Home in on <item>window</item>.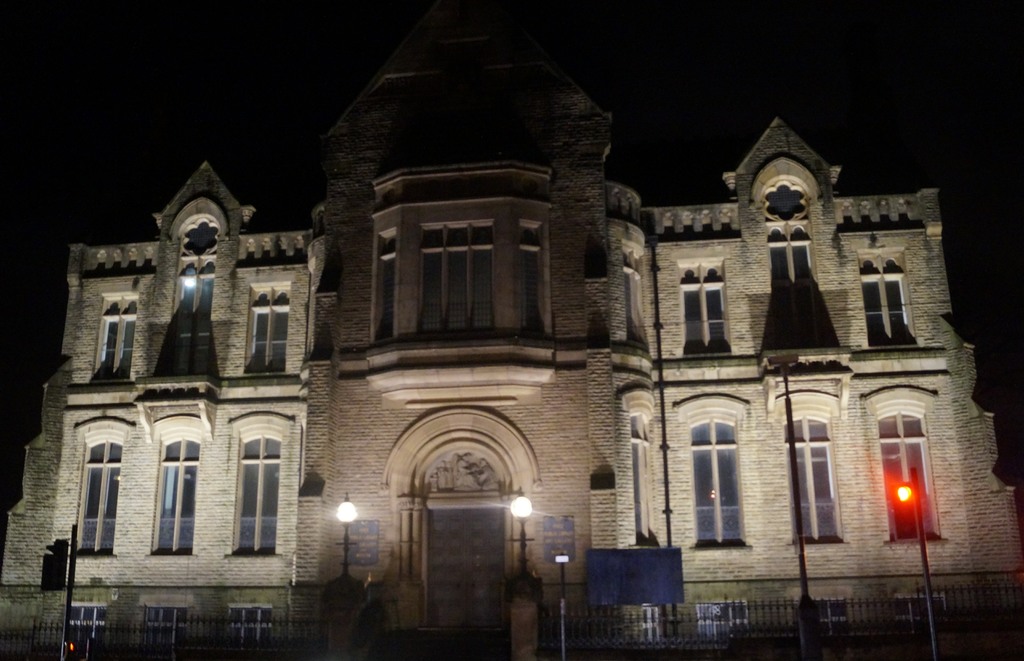
Homed in at <bbox>424, 221, 493, 329</bbox>.
